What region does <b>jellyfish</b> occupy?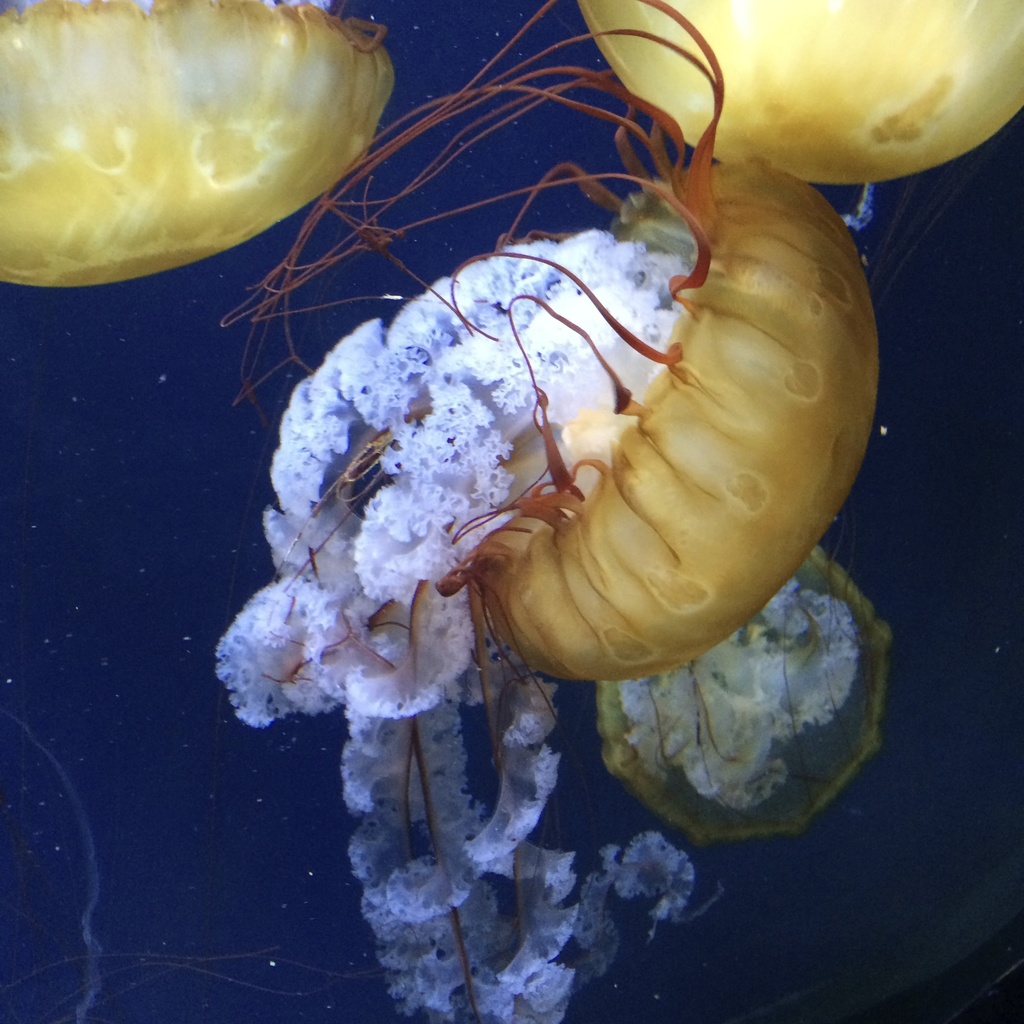
<box>585,554,896,842</box>.
